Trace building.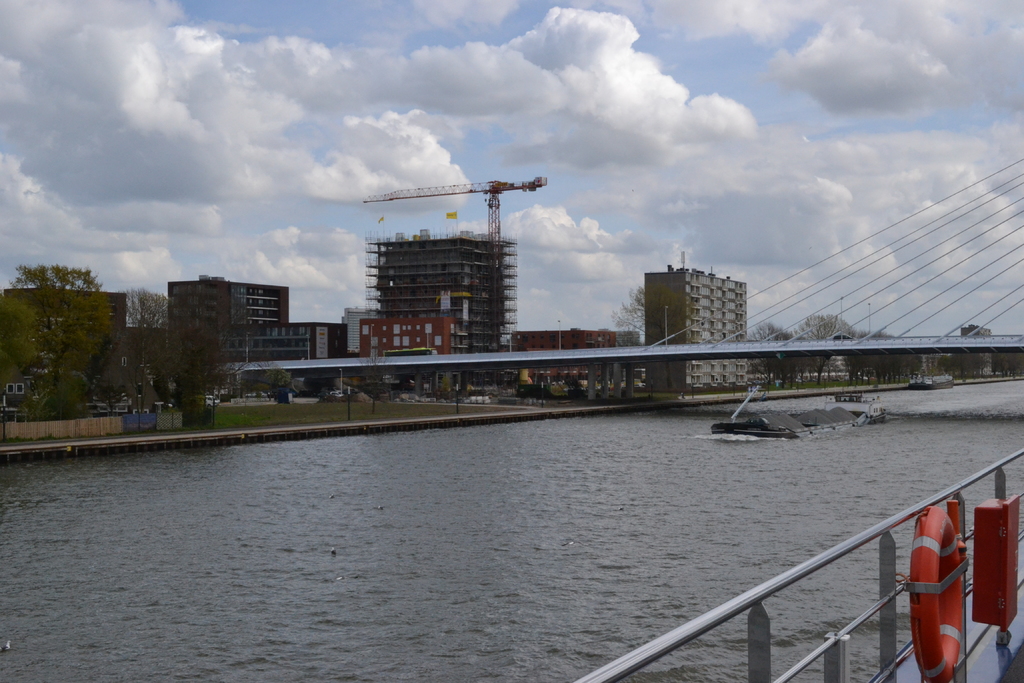
Traced to select_region(361, 224, 508, 348).
